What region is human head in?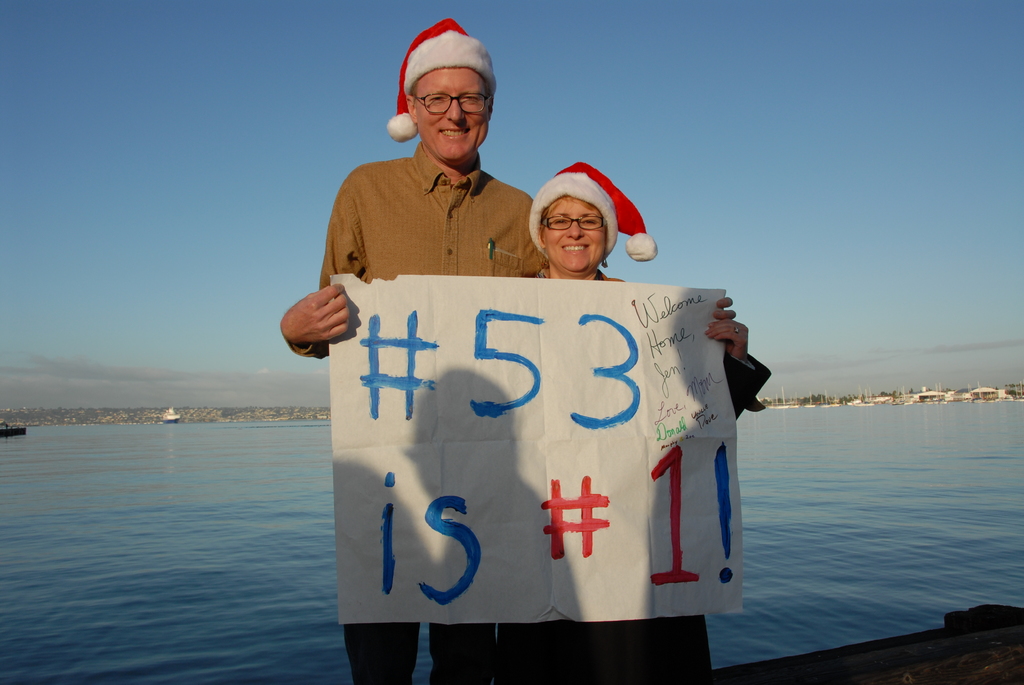
rect(380, 18, 505, 167).
